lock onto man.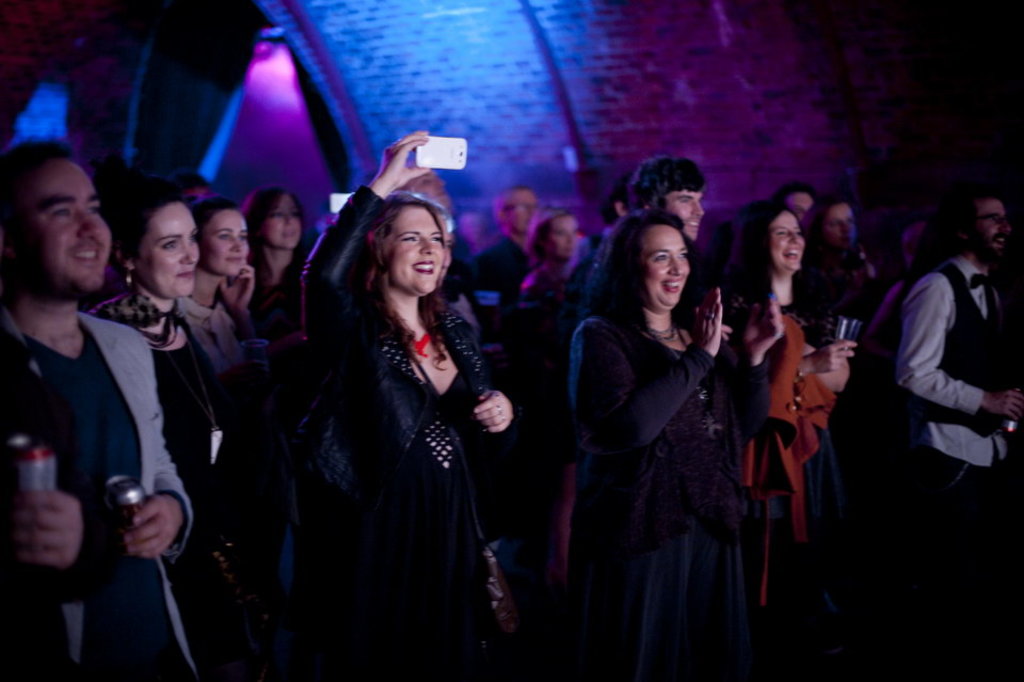
Locked: <bbox>468, 192, 538, 359</bbox>.
